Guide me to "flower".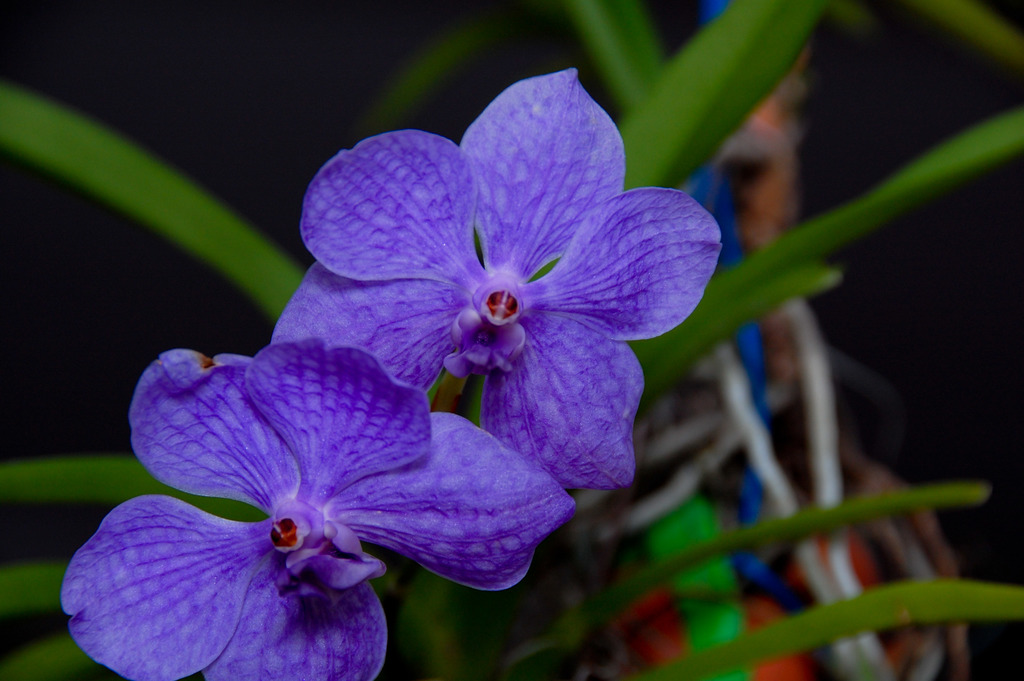
Guidance: 278,62,728,516.
